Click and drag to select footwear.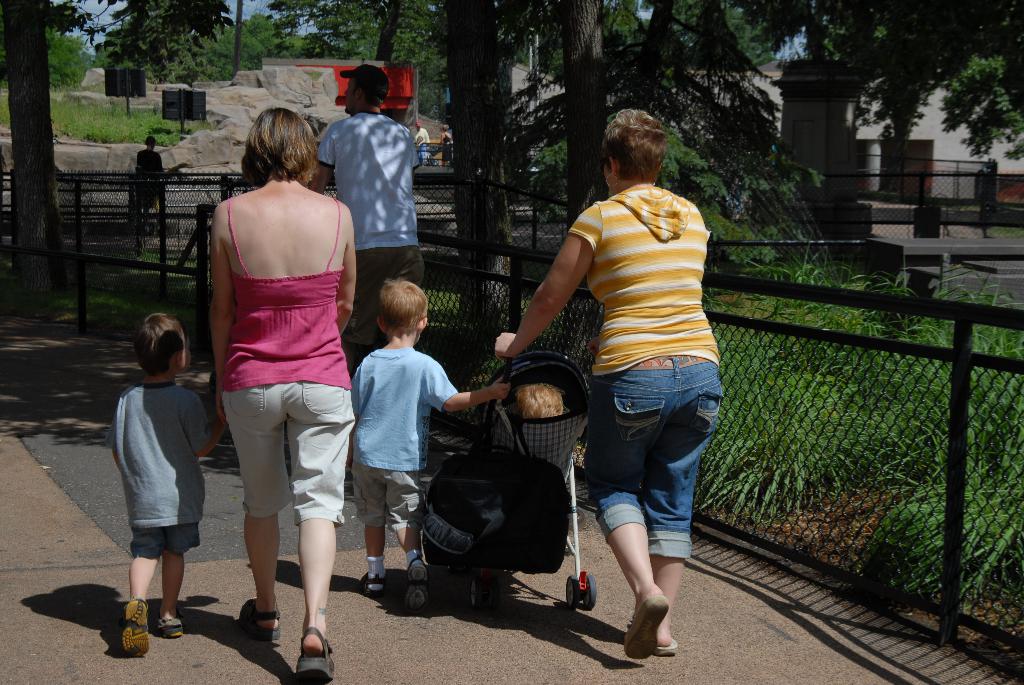
Selection: bbox=(628, 595, 661, 663).
